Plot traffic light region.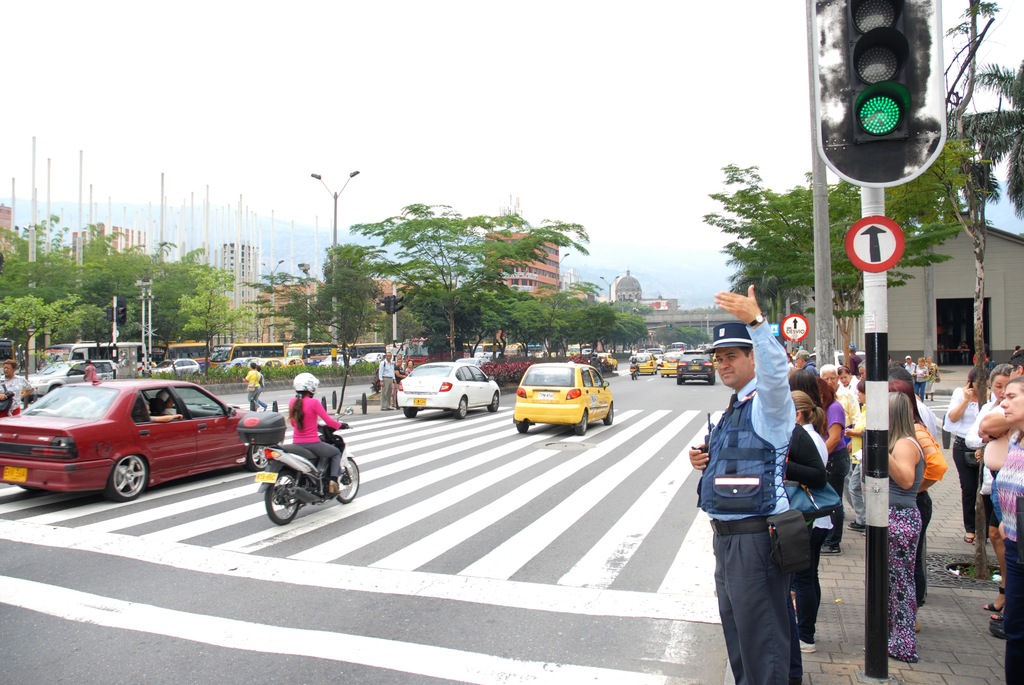
Plotted at x1=669, y1=325, x2=673, y2=330.
